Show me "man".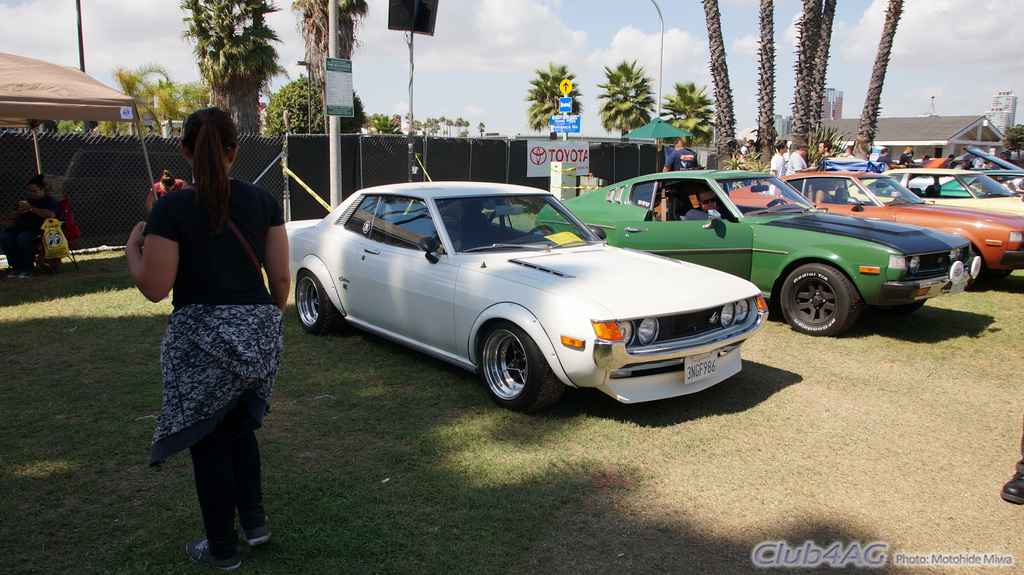
"man" is here: detection(877, 146, 908, 171).
